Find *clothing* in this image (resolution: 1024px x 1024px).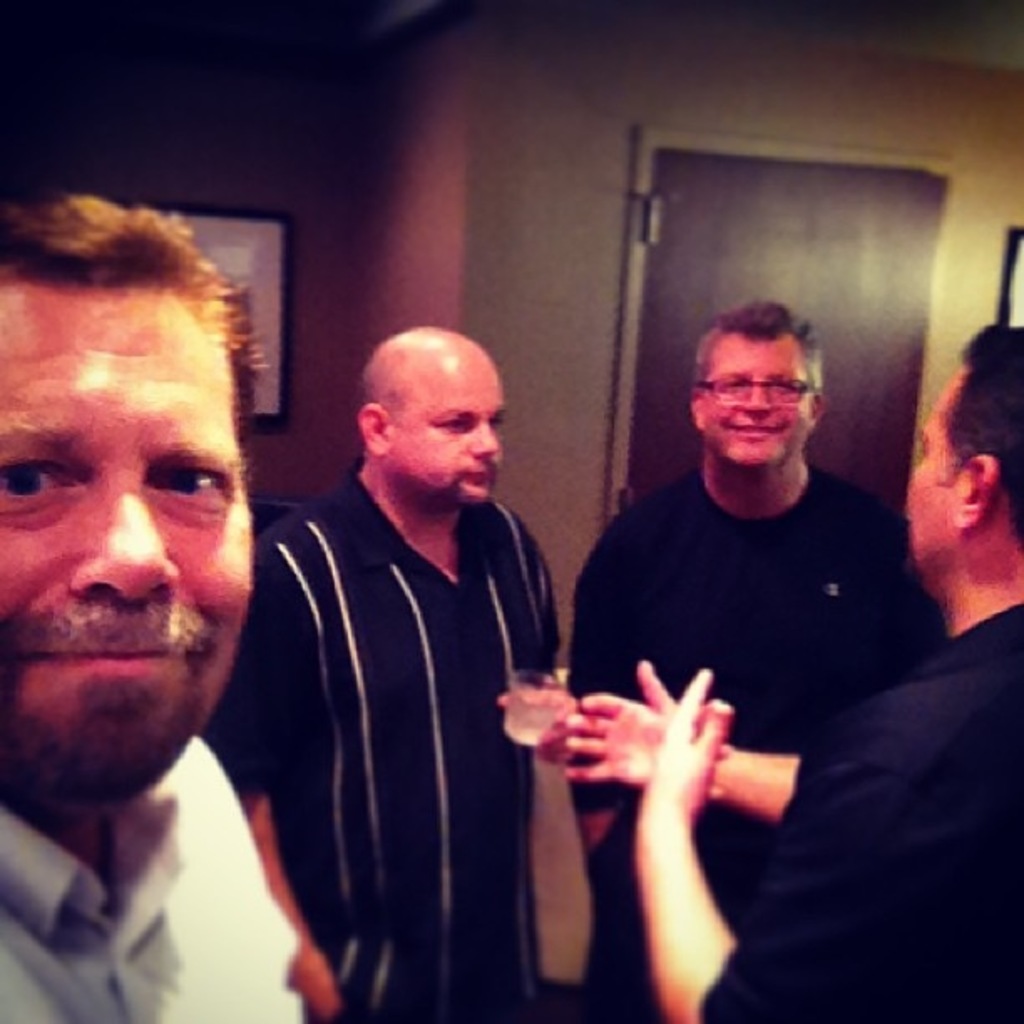
bbox=(696, 601, 1022, 1022).
